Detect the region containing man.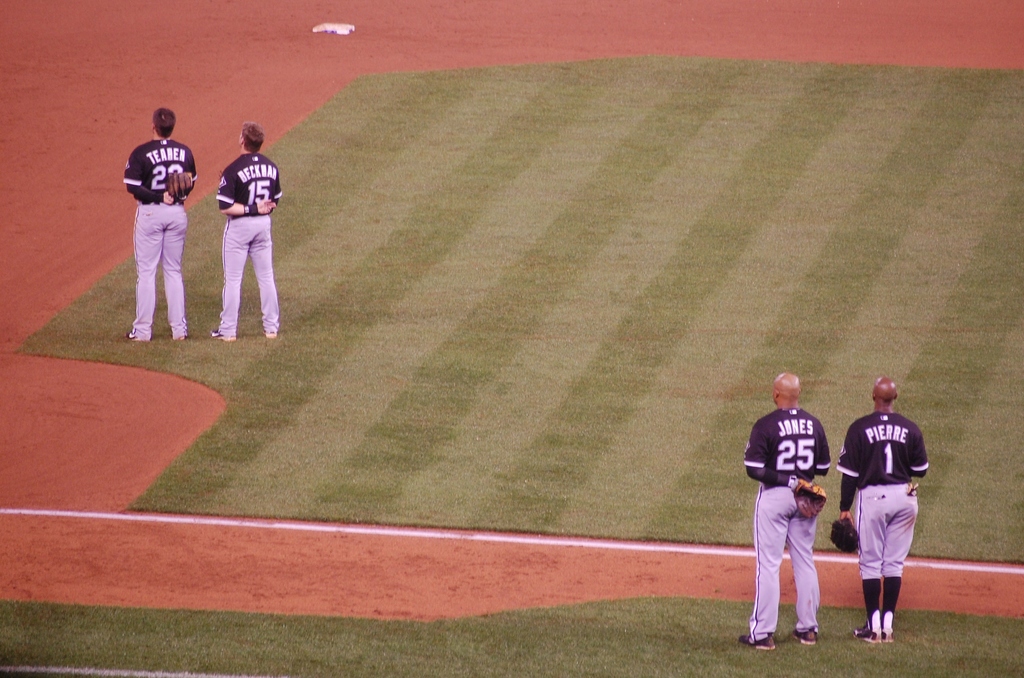
(x1=212, y1=117, x2=282, y2=341).
